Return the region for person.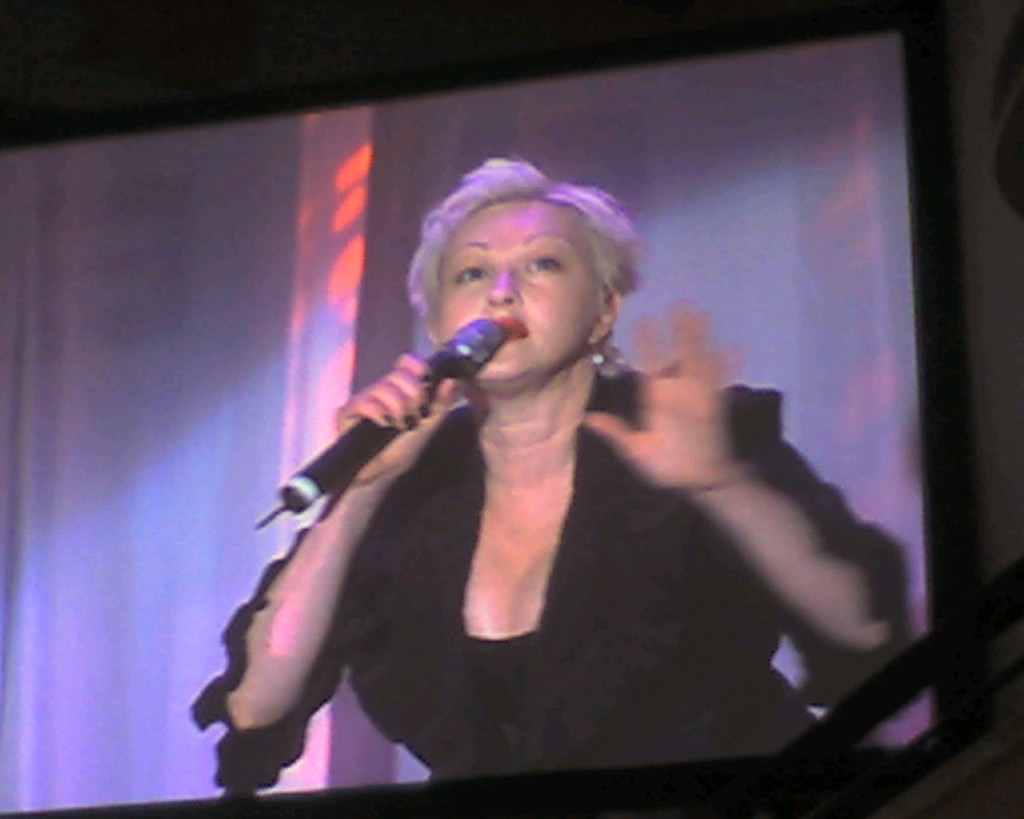
202 162 876 787.
